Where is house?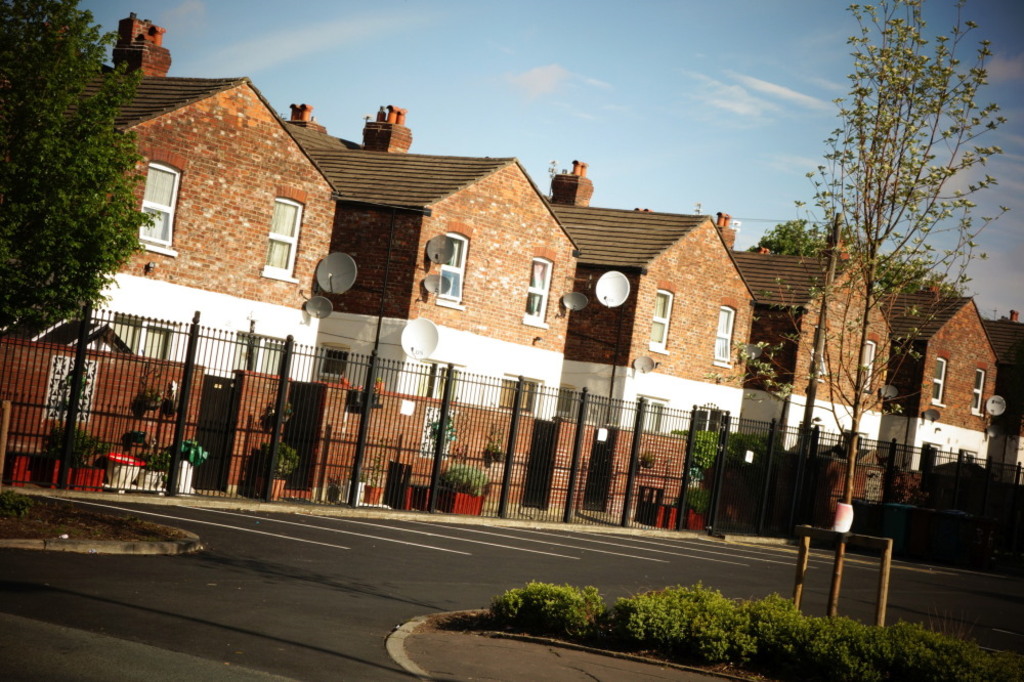
rect(285, 104, 582, 515).
